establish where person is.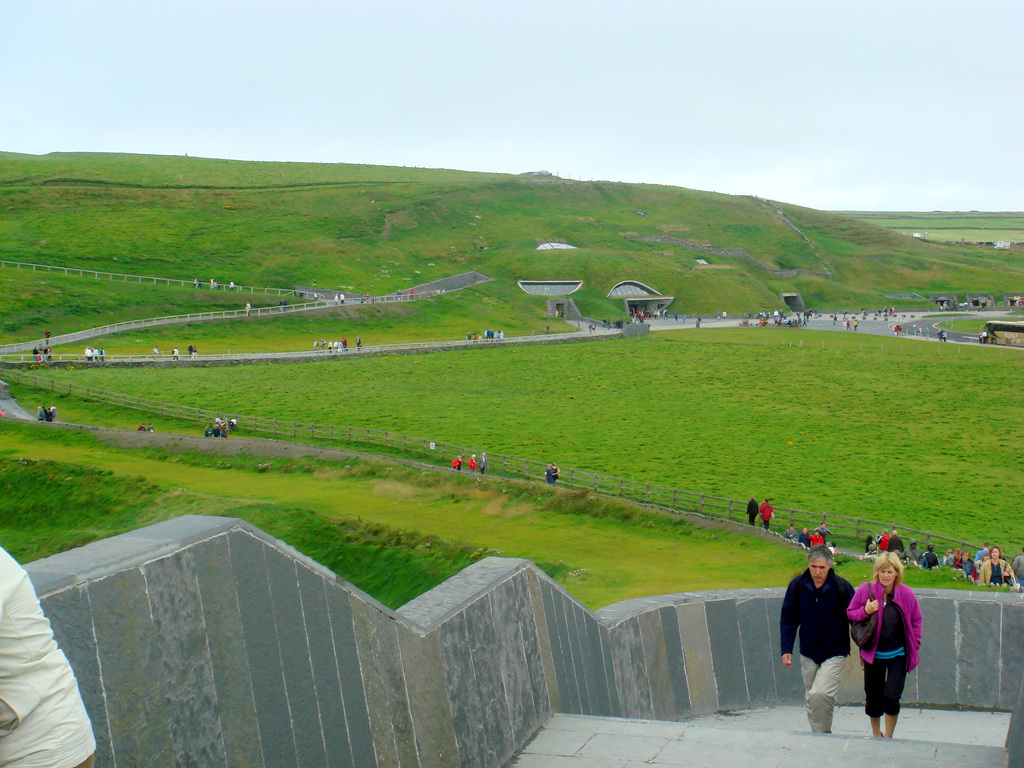
Established at Rect(981, 330, 989, 343).
